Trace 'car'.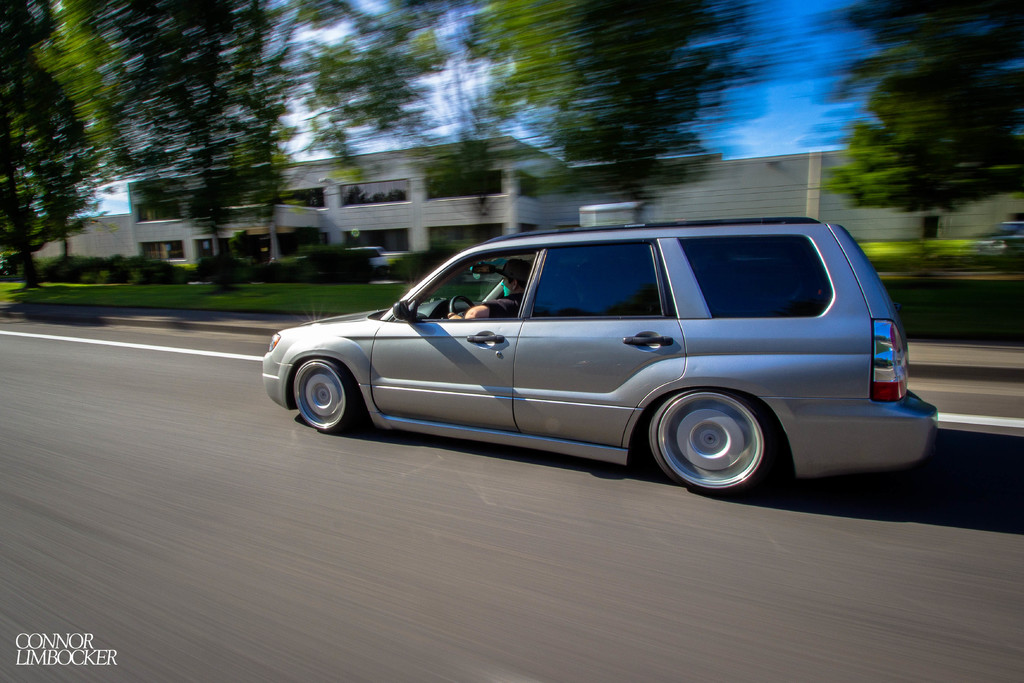
Traced to x1=261, y1=215, x2=936, y2=496.
